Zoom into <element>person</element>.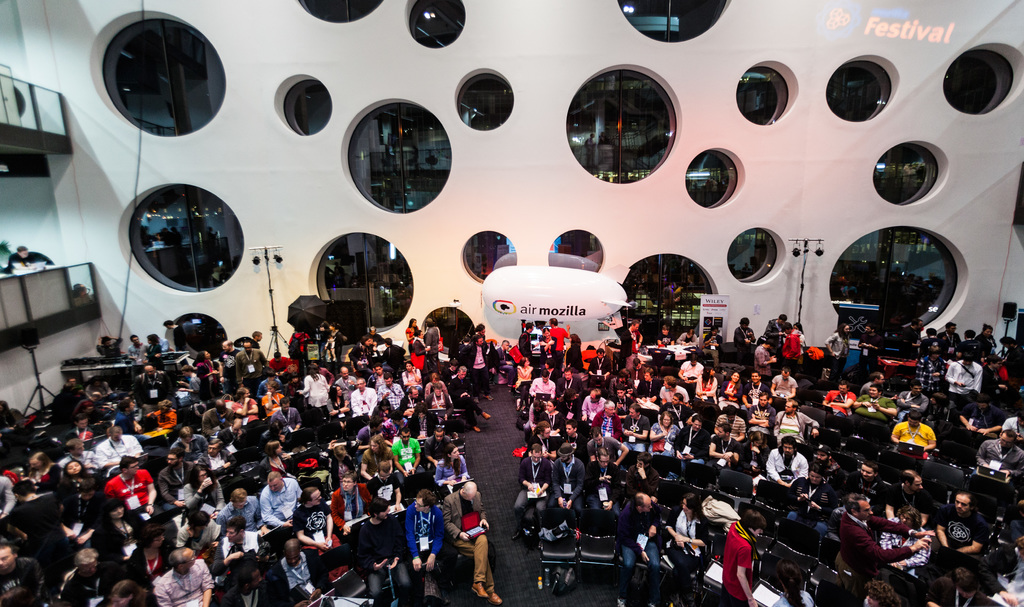
Zoom target: [739,432,772,489].
